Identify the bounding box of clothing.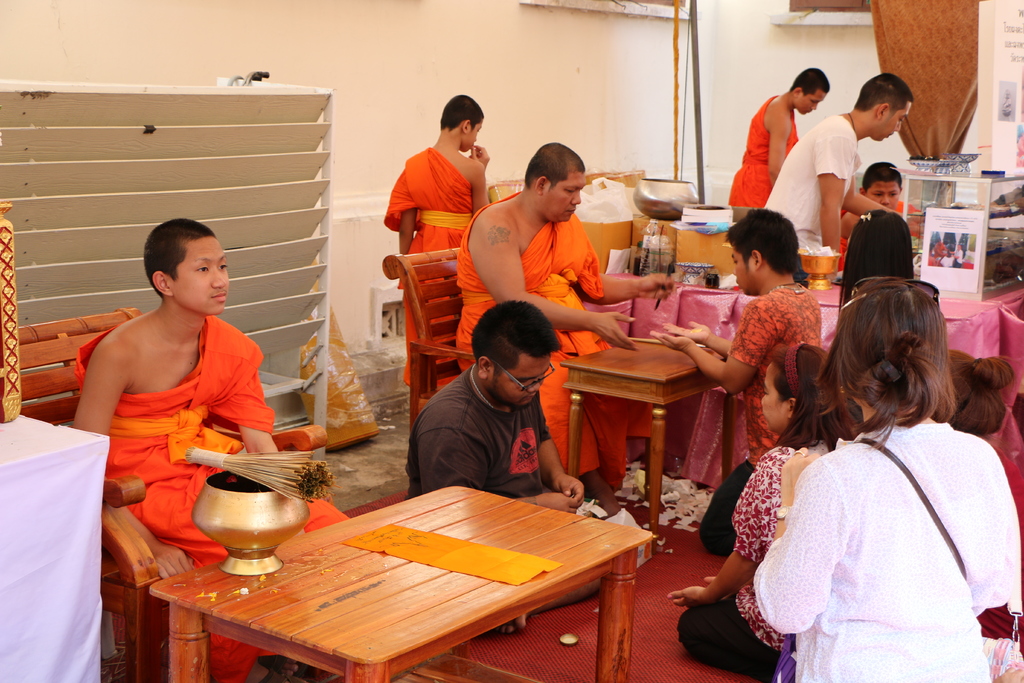
pyautogui.locateOnScreen(454, 188, 649, 488).
